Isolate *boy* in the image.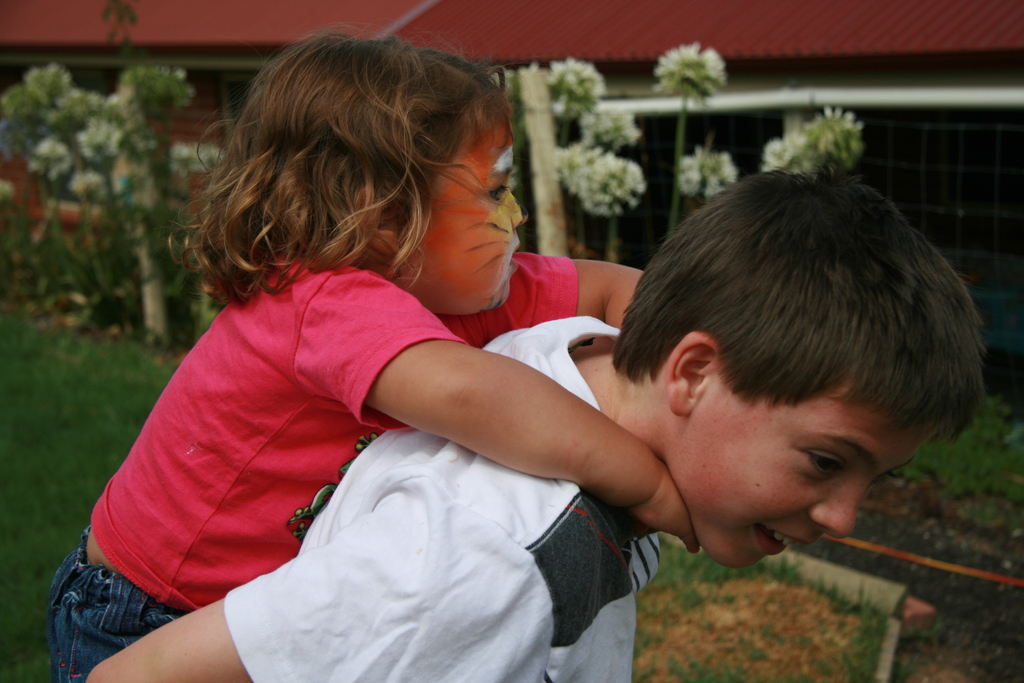
Isolated region: region(86, 167, 980, 682).
